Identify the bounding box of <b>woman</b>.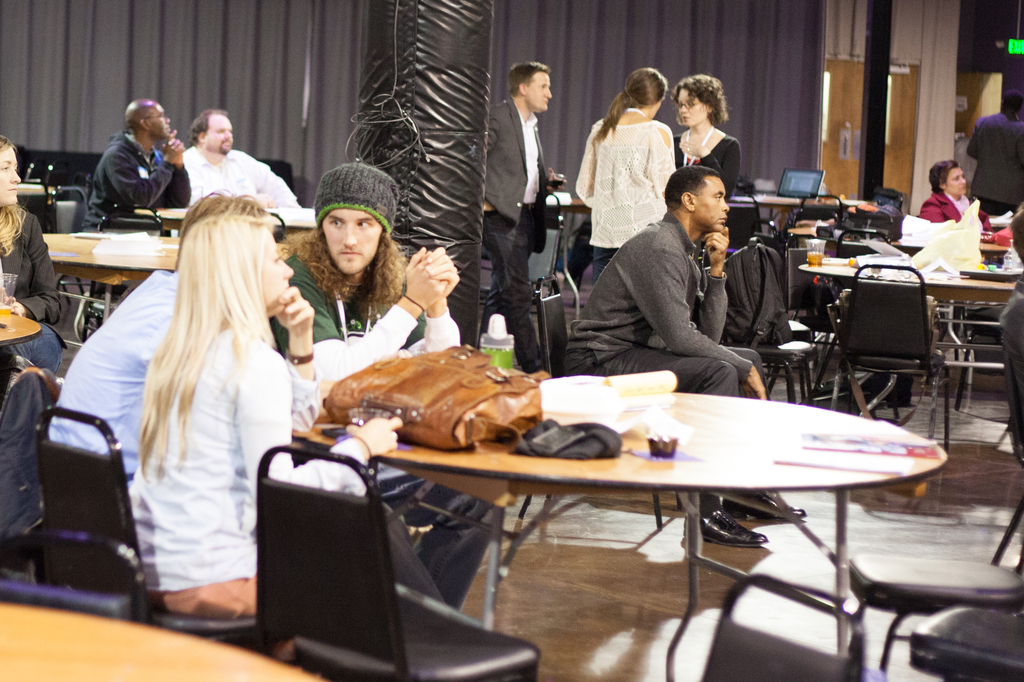
(673,67,744,209).
